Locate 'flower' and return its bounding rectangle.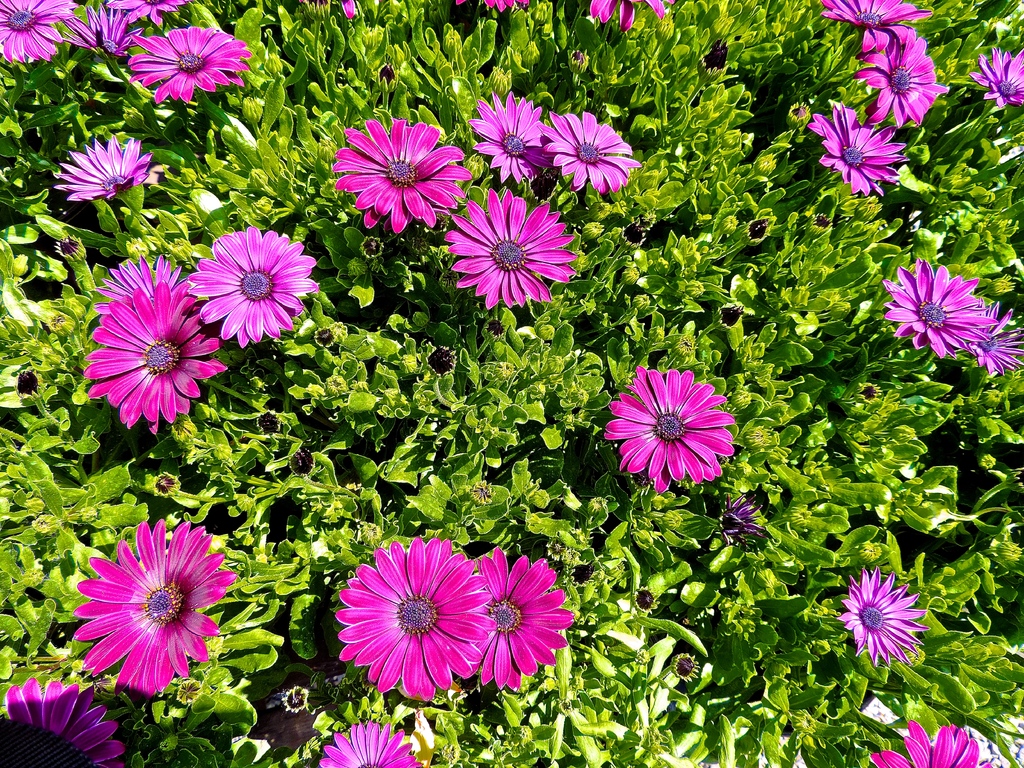
[455,0,522,12].
